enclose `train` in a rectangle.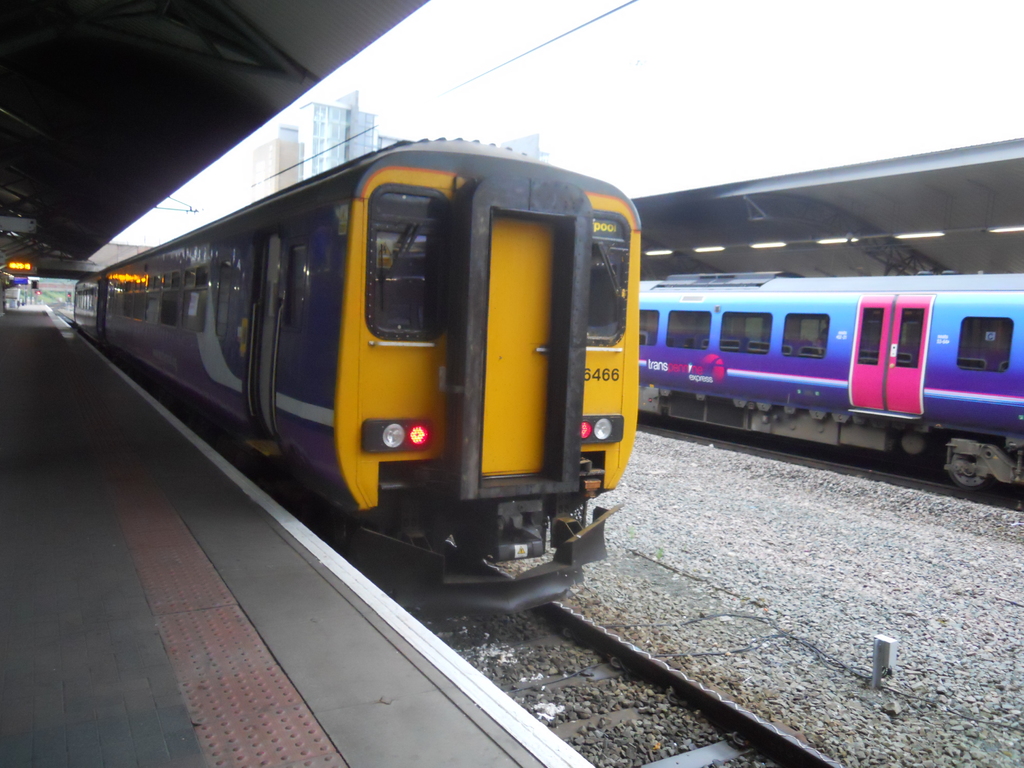
crop(631, 269, 1023, 506).
